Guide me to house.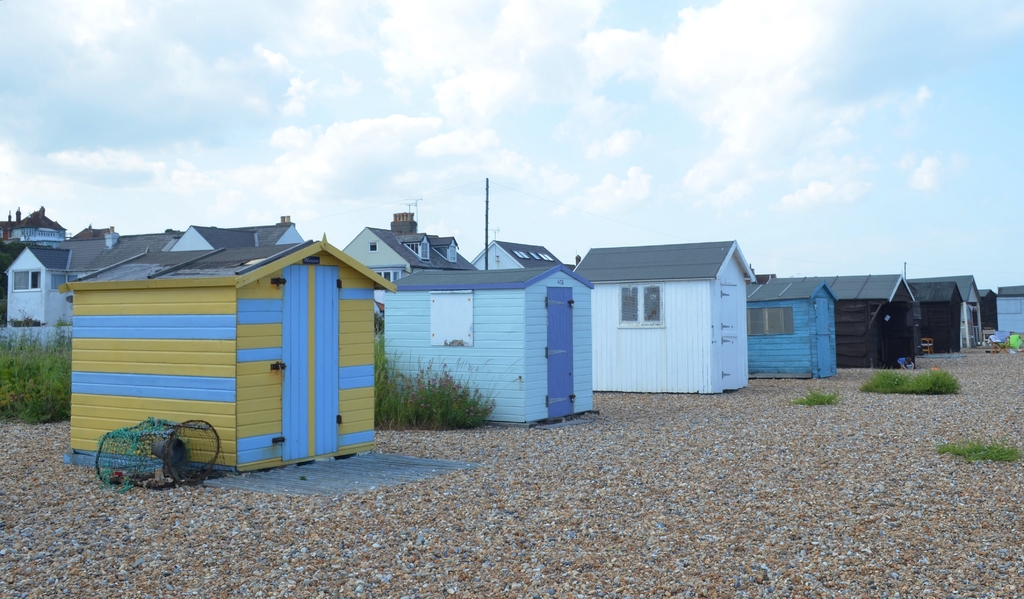
Guidance: locate(338, 225, 483, 282).
